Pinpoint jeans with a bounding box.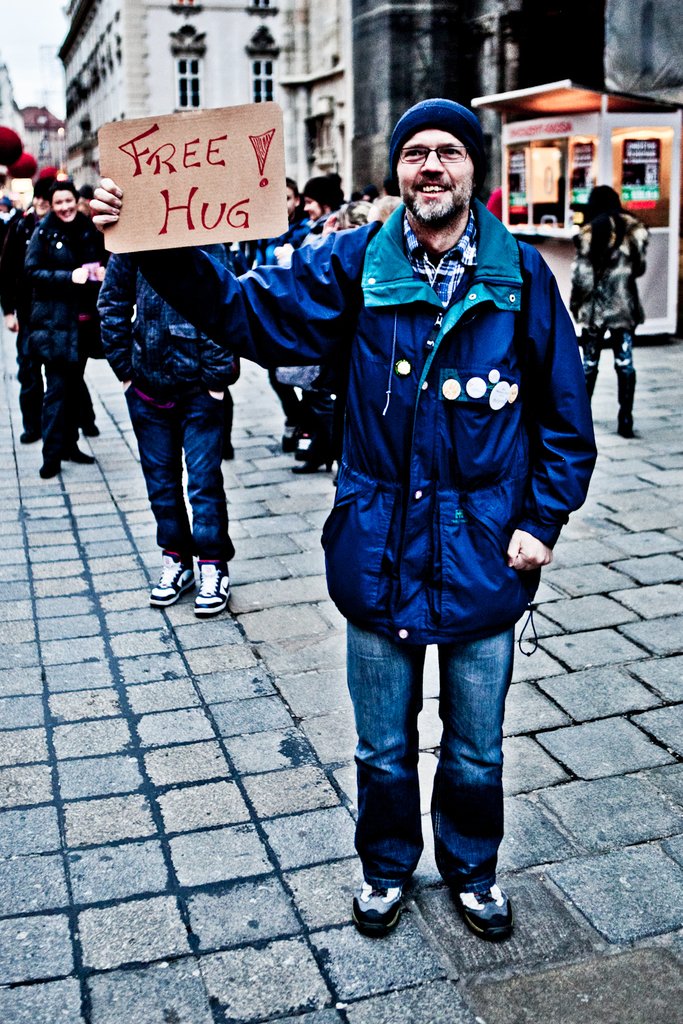
x1=342 y1=612 x2=514 y2=887.
